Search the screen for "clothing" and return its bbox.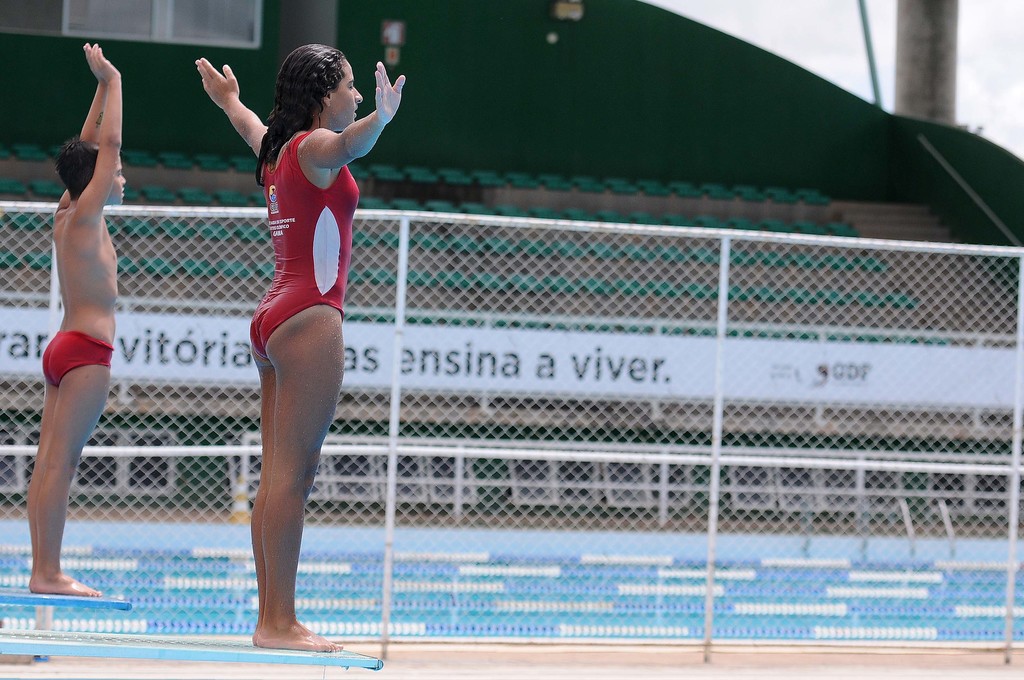
Found: [x1=238, y1=134, x2=363, y2=352].
